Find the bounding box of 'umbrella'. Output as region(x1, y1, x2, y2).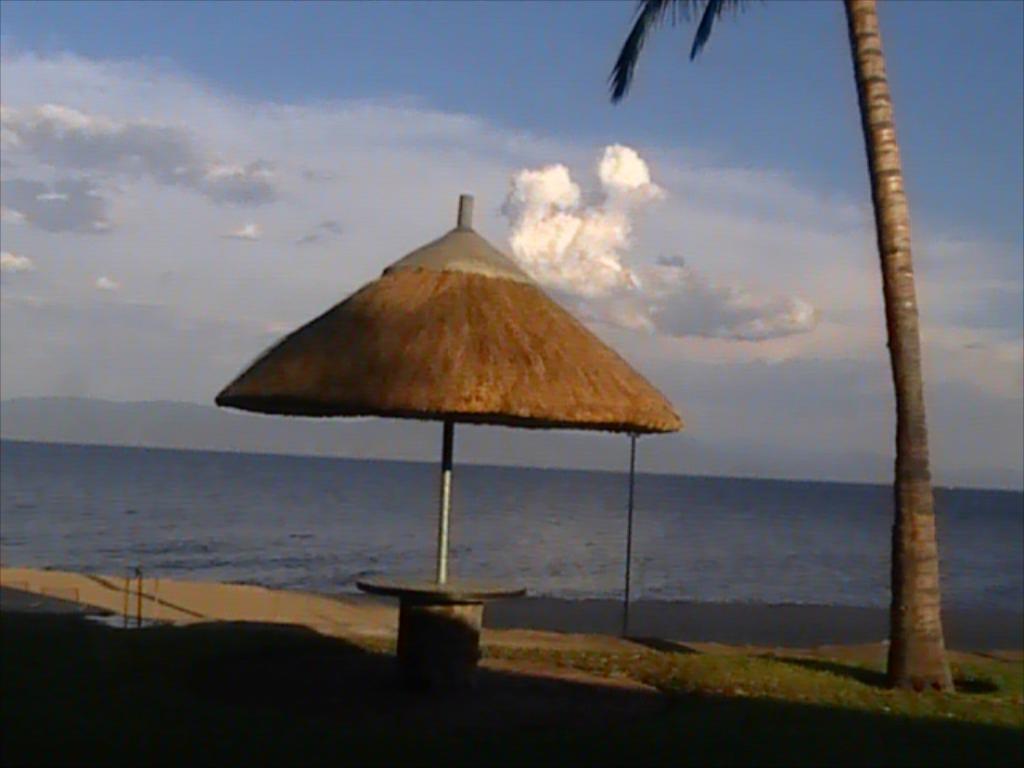
region(218, 192, 682, 587).
